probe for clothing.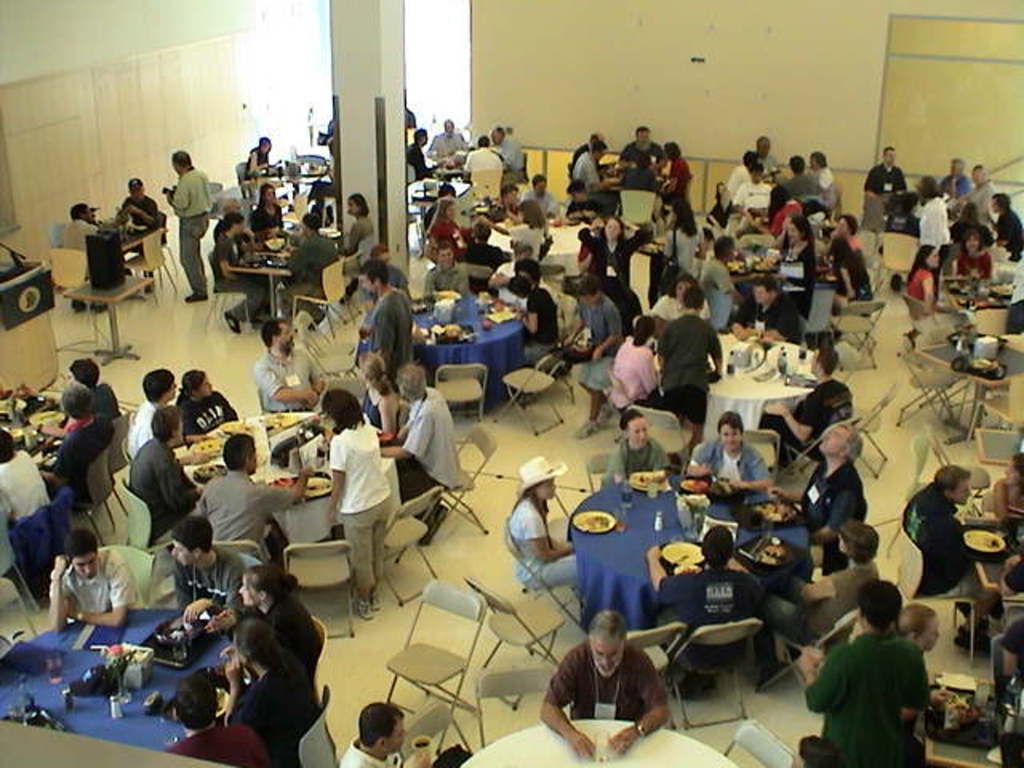
Probe result: pyautogui.locateOnScreen(659, 314, 715, 427).
